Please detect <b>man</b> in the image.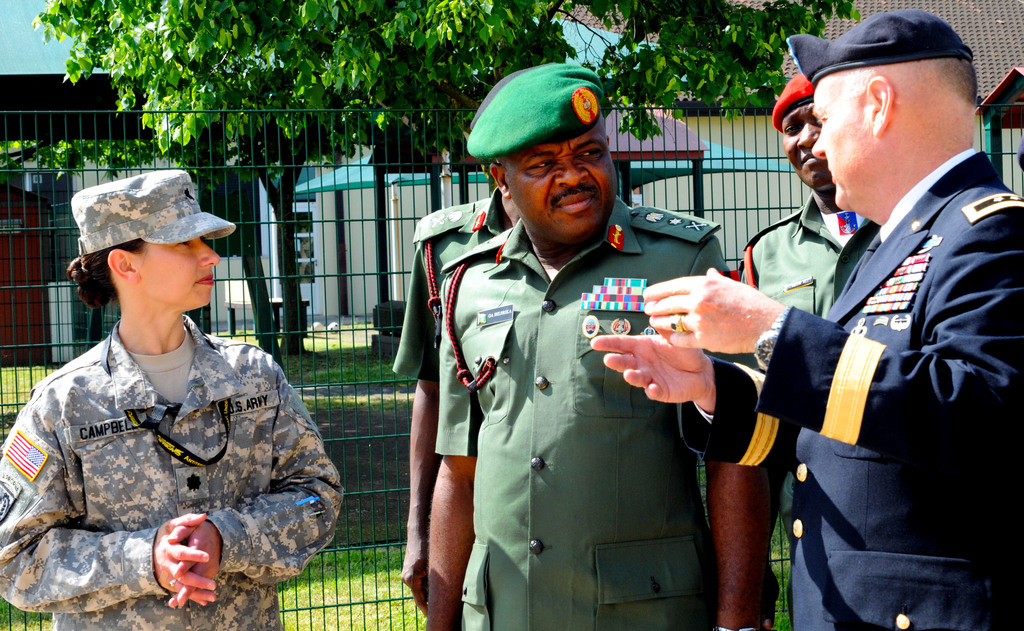
l=593, t=10, r=1023, b=630.
